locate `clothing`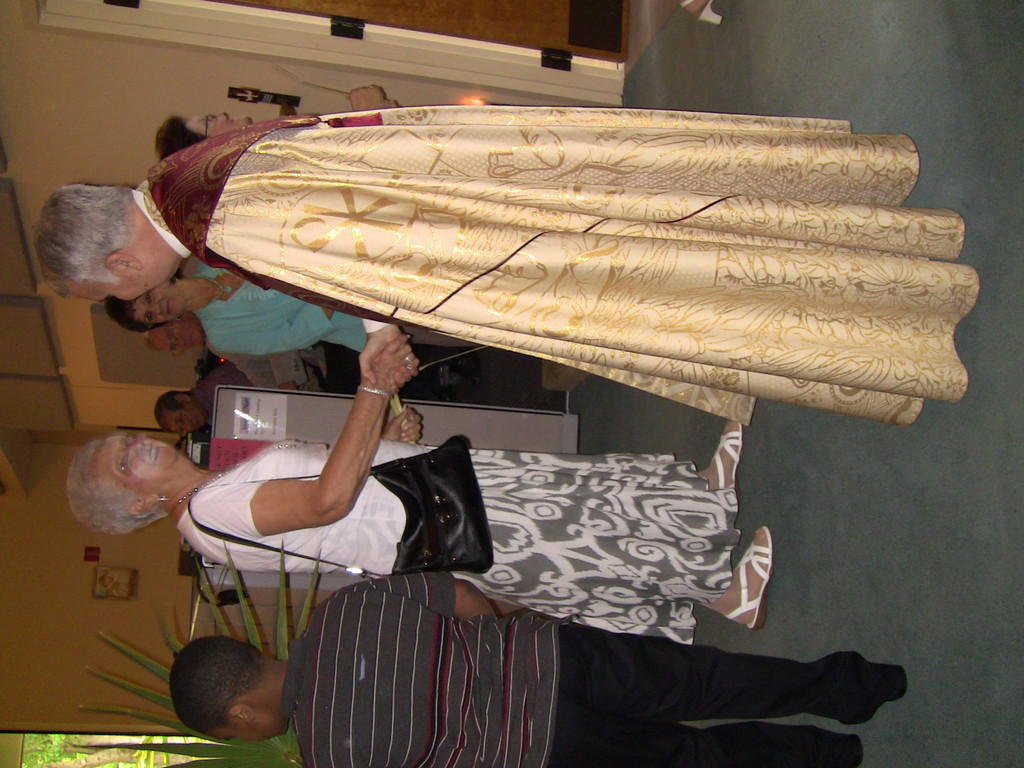
<bbox>133, 100, 981, 454</bbox>
